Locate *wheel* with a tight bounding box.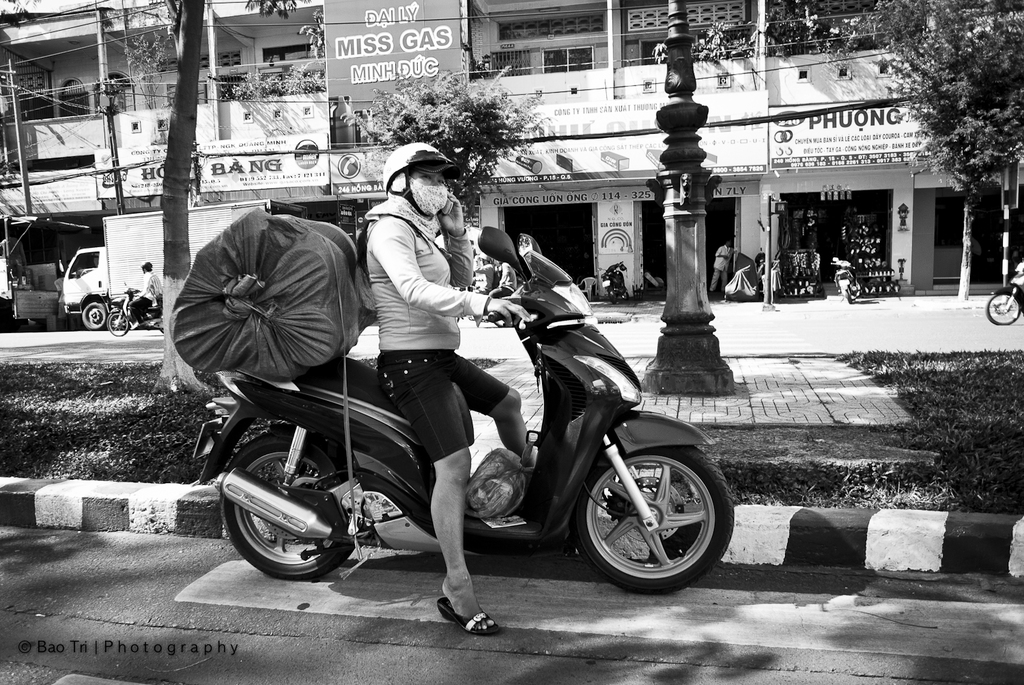
box=[839, 286, 849, 300].
